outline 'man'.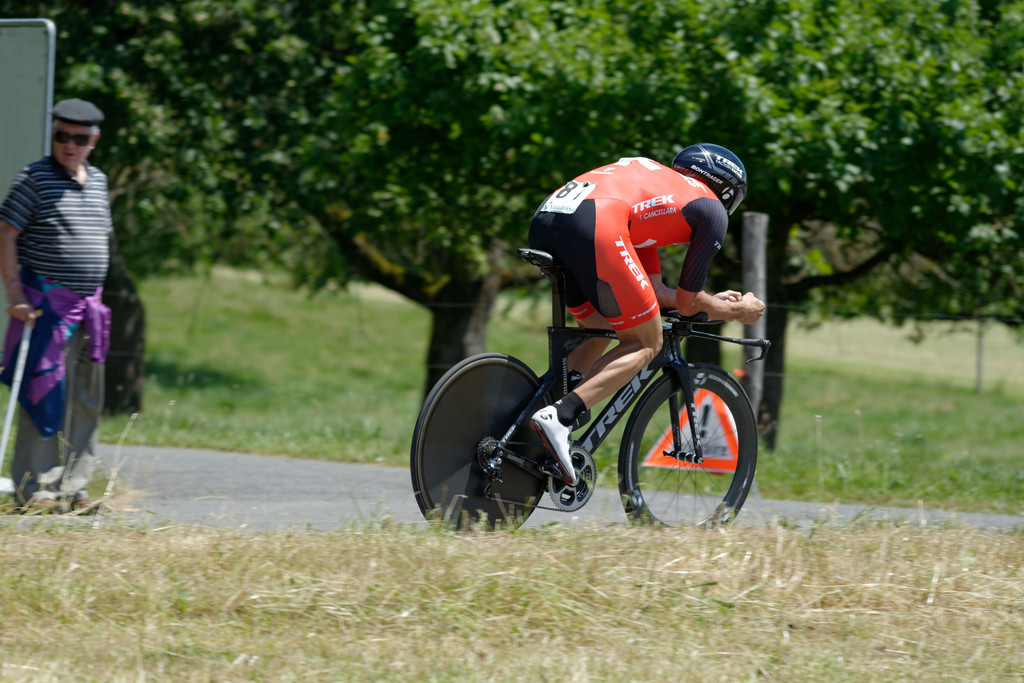
Outline: l=1, t=105, r=148, b=511.
